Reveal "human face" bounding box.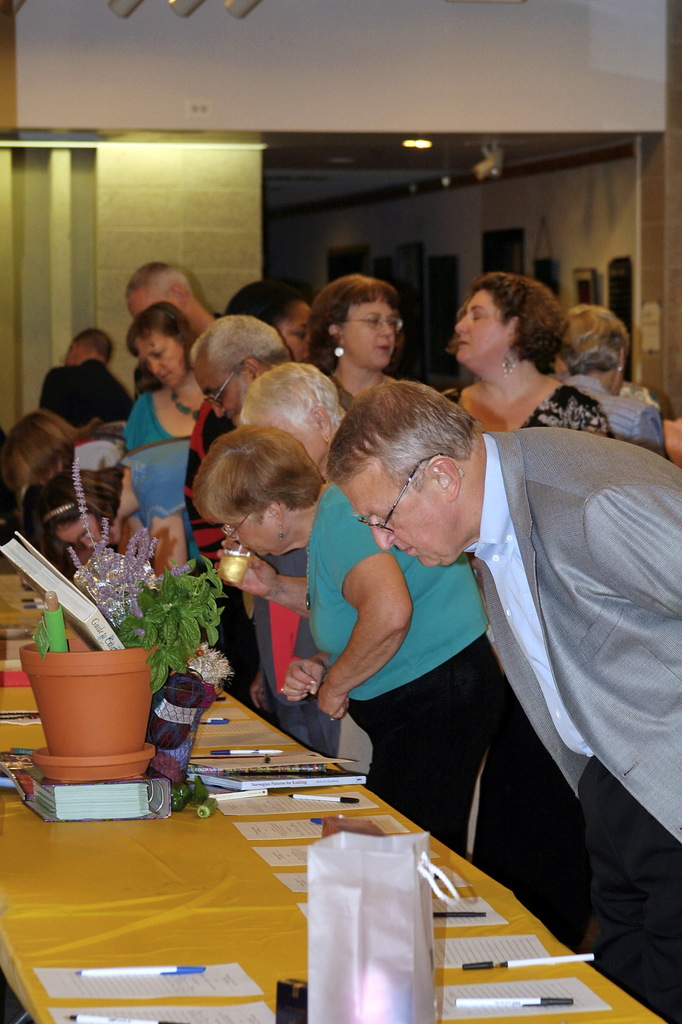
Revealed: locate(357, 479, 455, 561).
